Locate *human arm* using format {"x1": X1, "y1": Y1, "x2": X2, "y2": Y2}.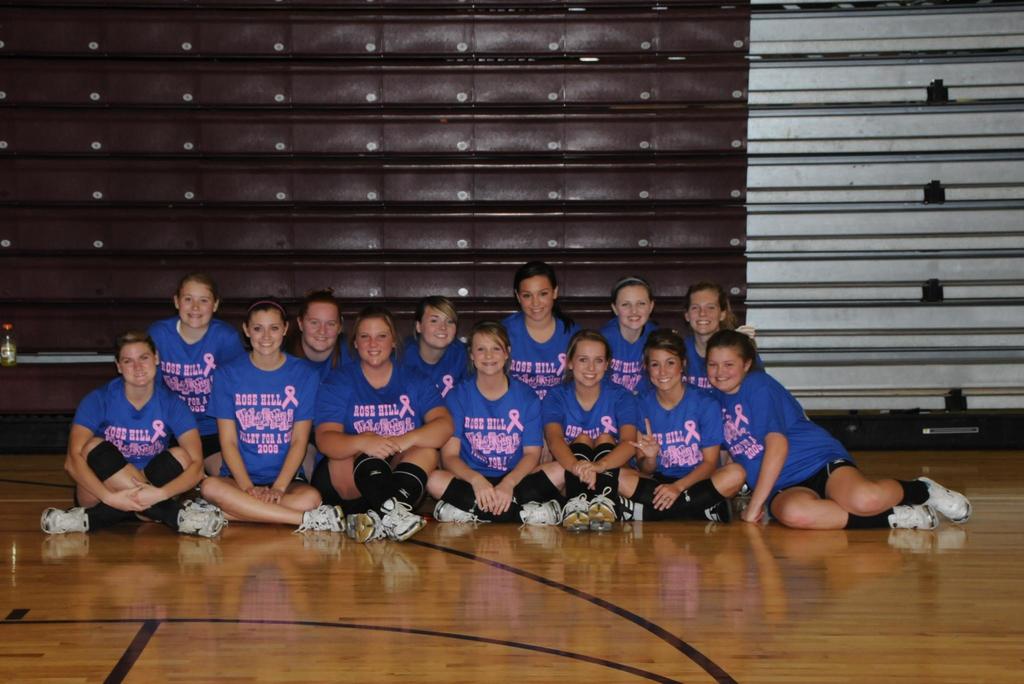
{"x1": 206, "y1": 370, "x2": 270, "y2": 500}.
